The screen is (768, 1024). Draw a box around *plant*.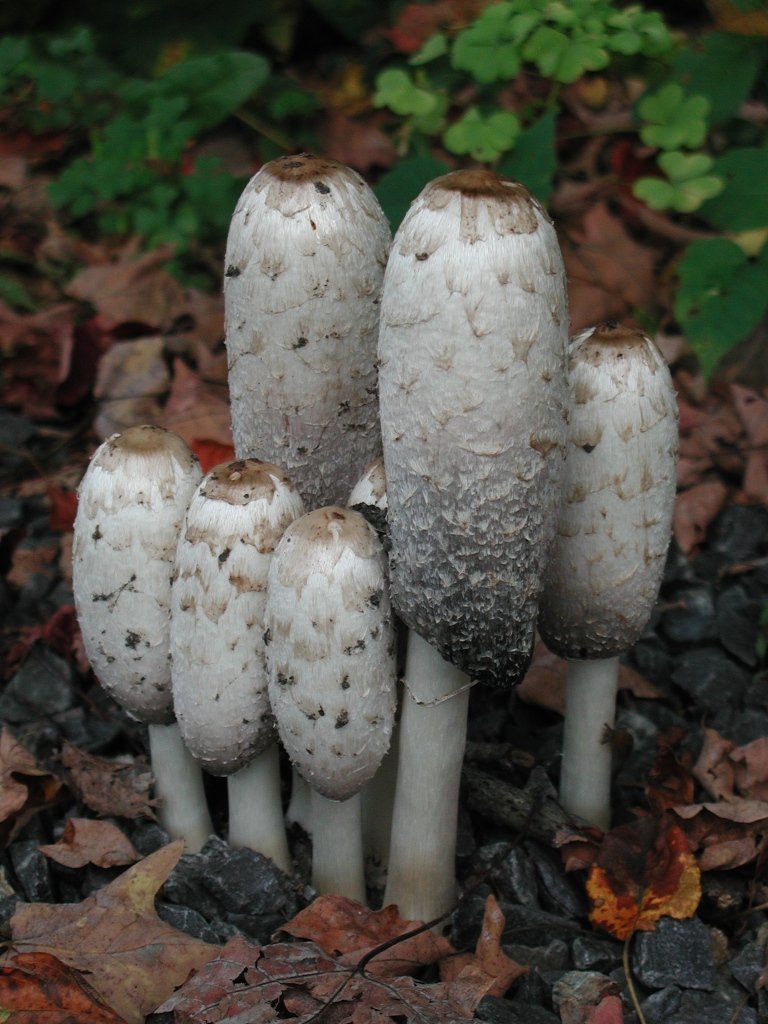
(x1=365, y1=0, x2=767, y2=381).
